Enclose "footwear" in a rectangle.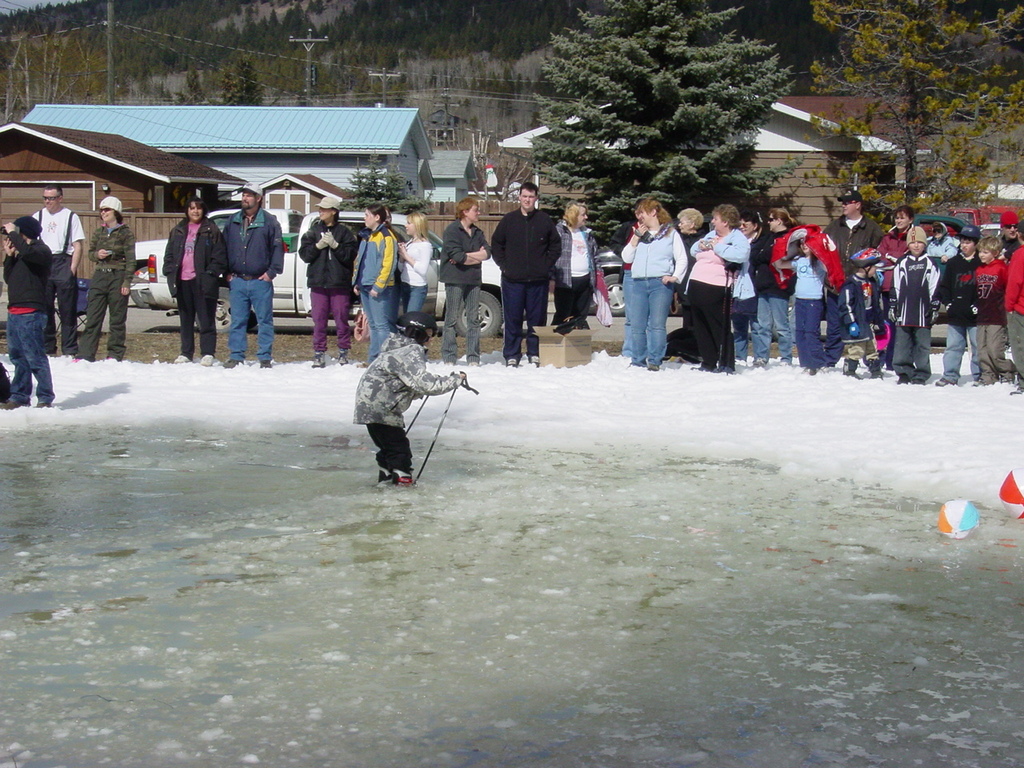
bbox(0, 402, 16, 414).
